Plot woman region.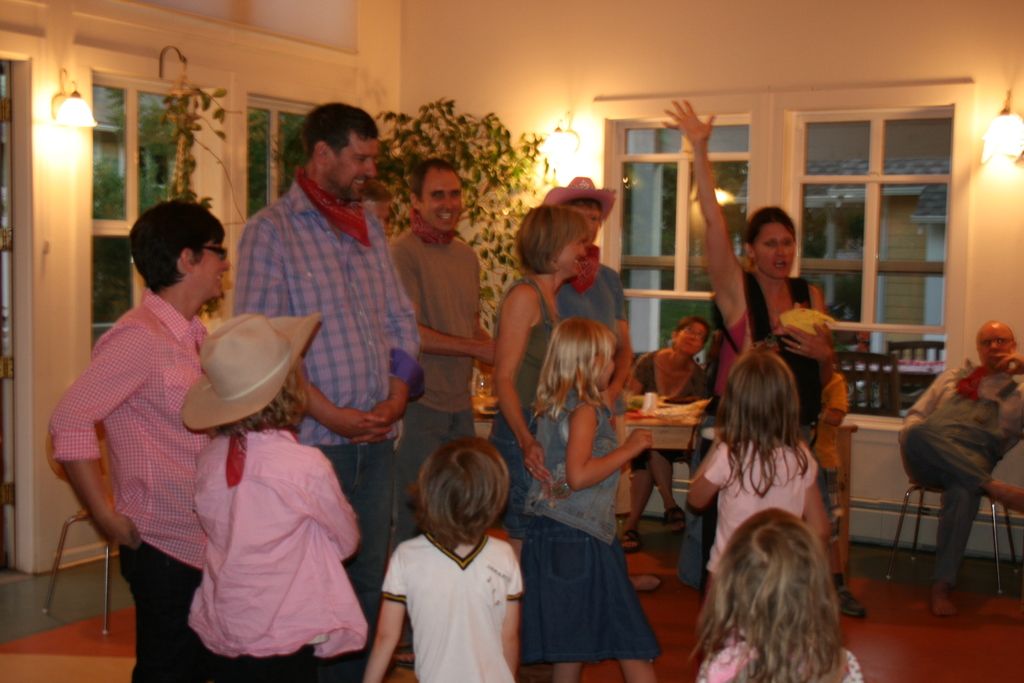
Plotted at locate(661, 95, 834, 588).
